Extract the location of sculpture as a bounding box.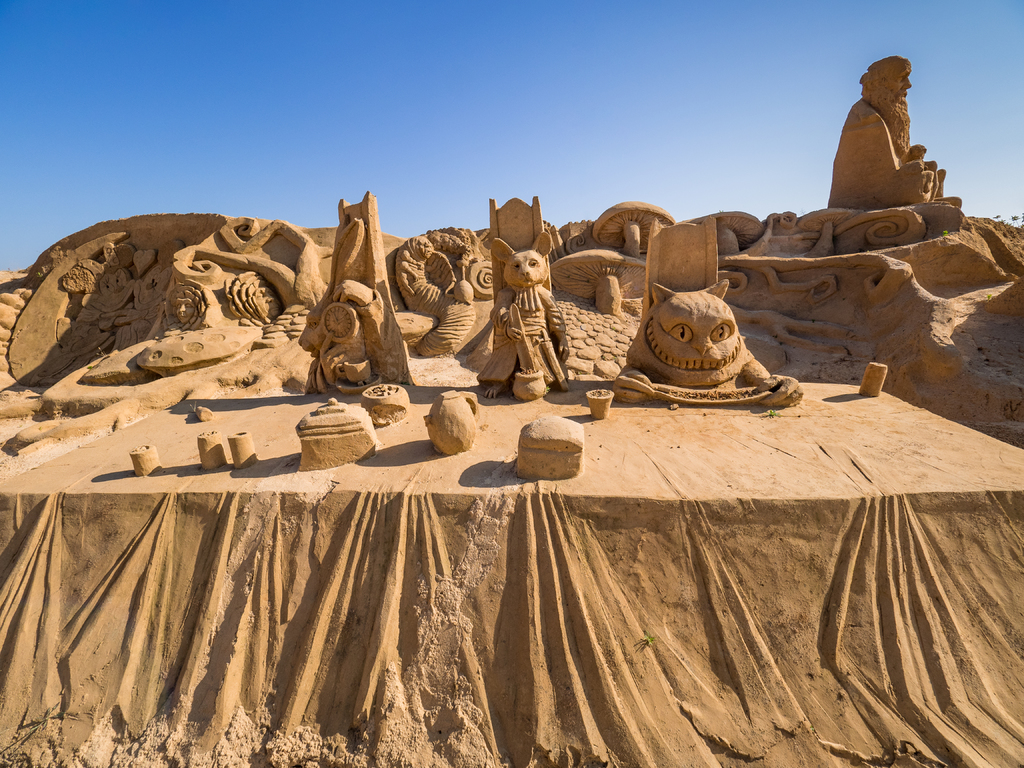
475 236 573 403.
